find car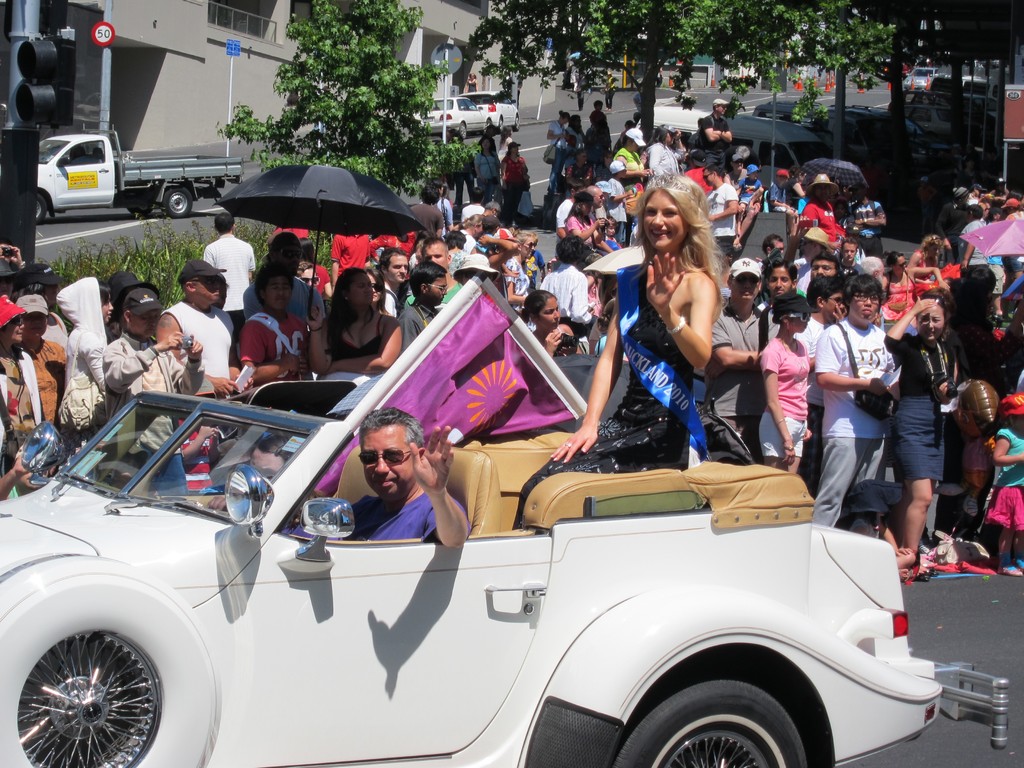
(412,97,488,135)
